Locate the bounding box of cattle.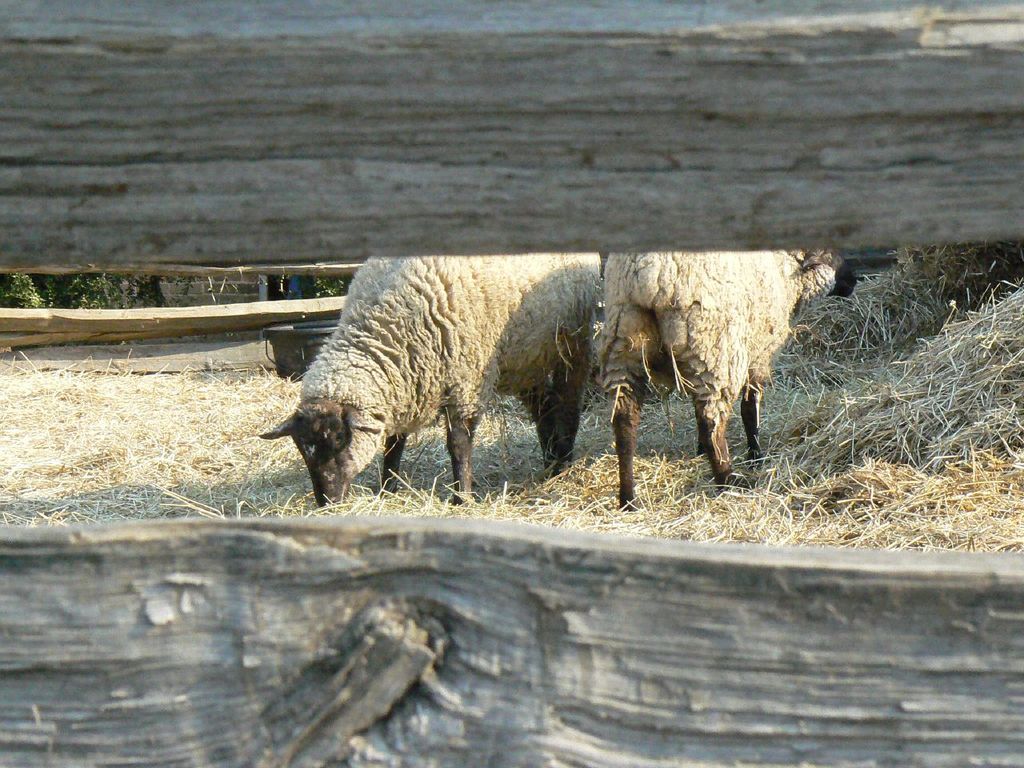
Bounding box: detection(251, 251, 599, 506).
